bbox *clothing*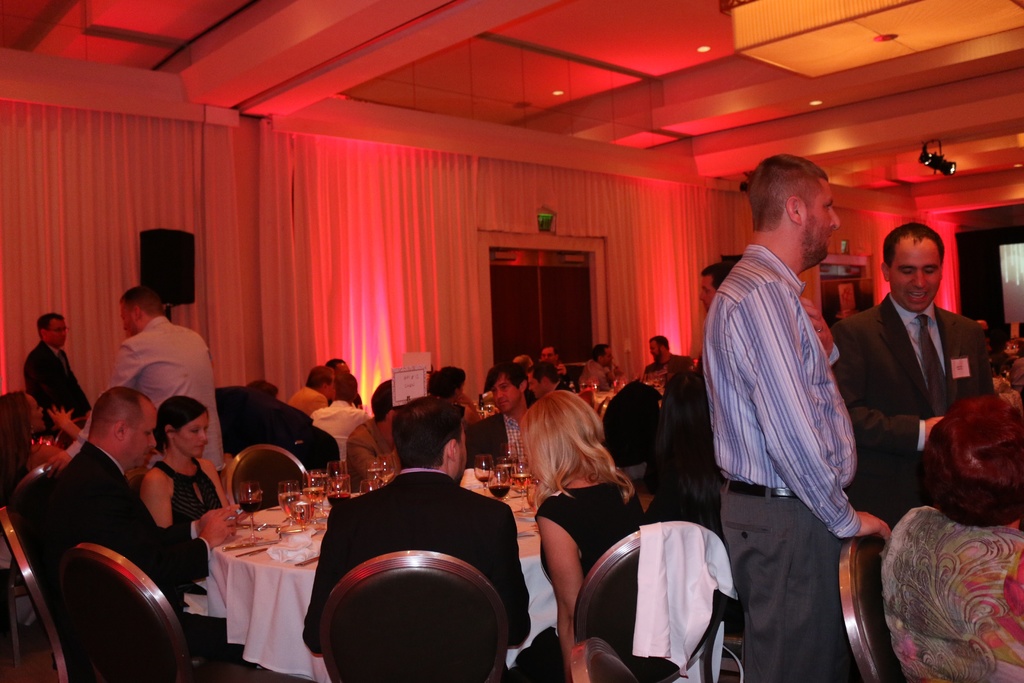
region(829, 284, 1006, 643)
